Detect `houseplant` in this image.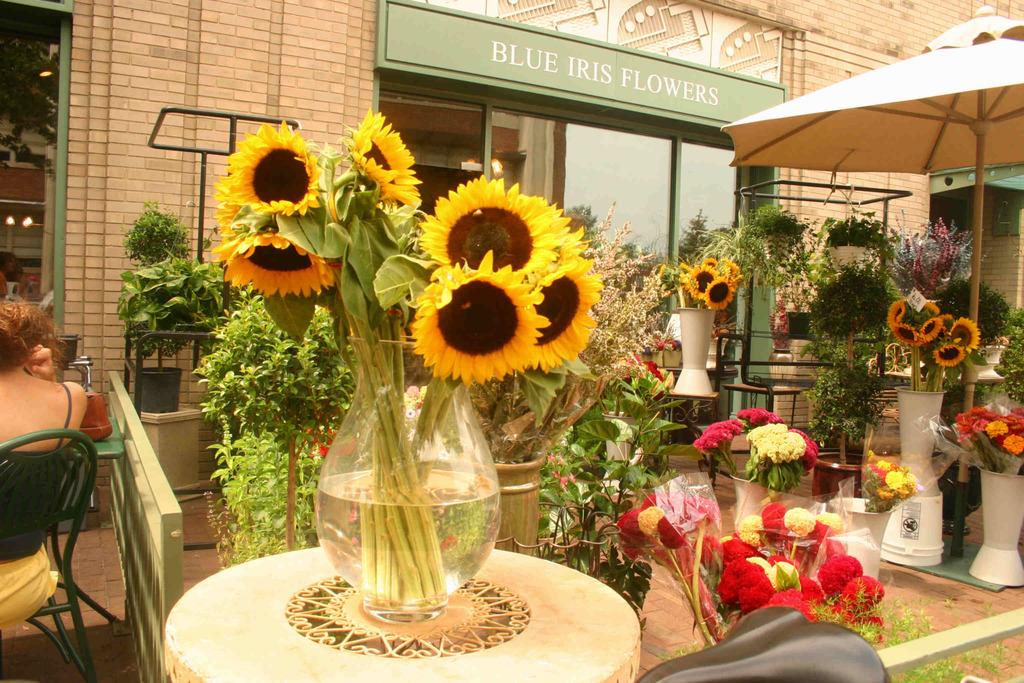
Detection: bbox=(800, 265, 889, 502).
